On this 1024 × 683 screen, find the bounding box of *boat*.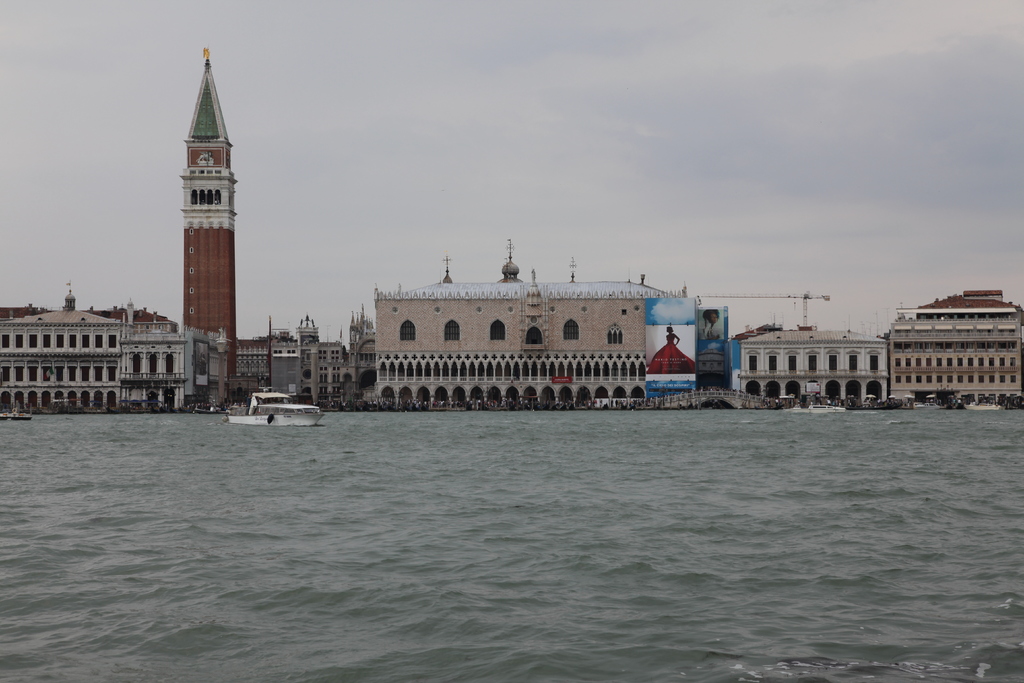
Bounding box: <bbox>220, 379, 331, 430</bbox>.
